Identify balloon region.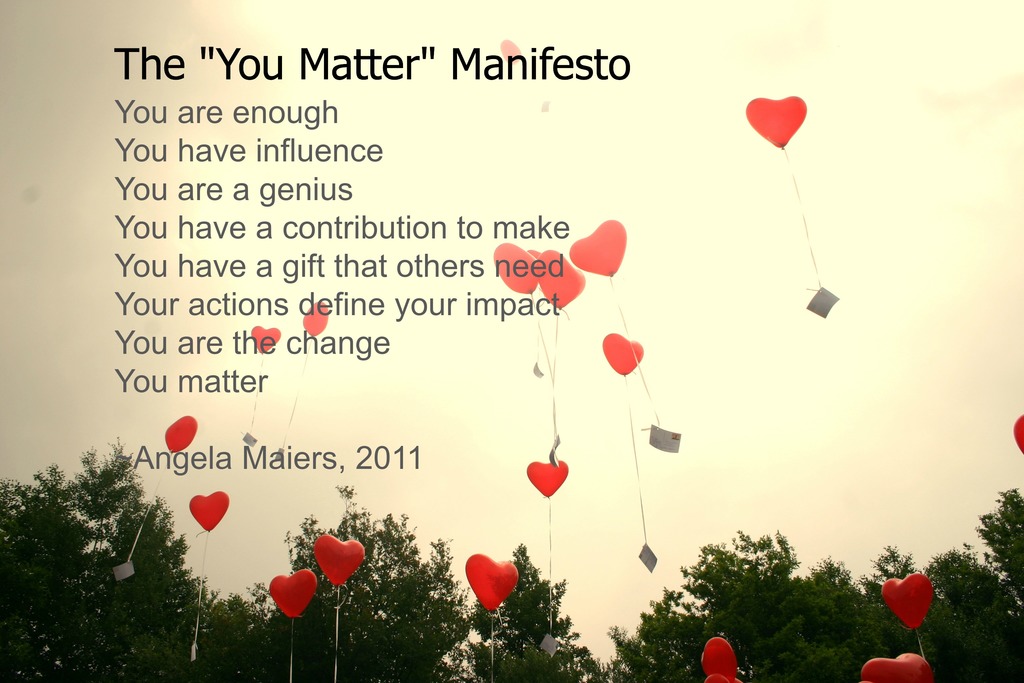
Region: Rect(191, 492, 229, 533).
